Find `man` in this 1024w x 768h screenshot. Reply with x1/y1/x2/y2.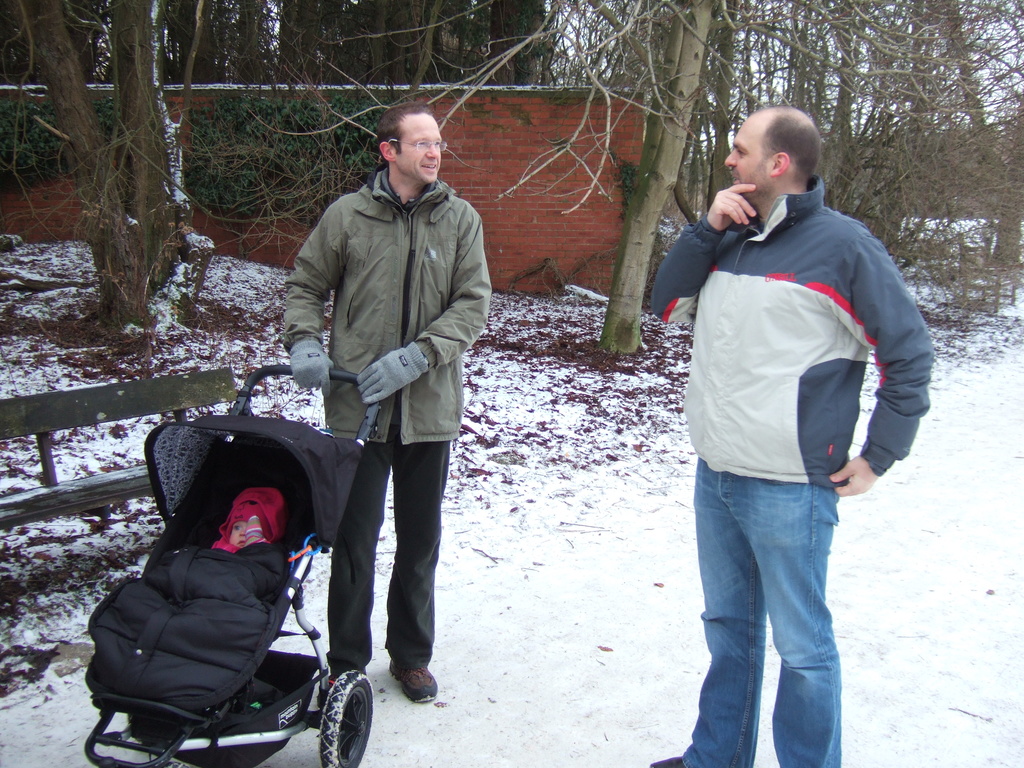
635/107/941/767.
